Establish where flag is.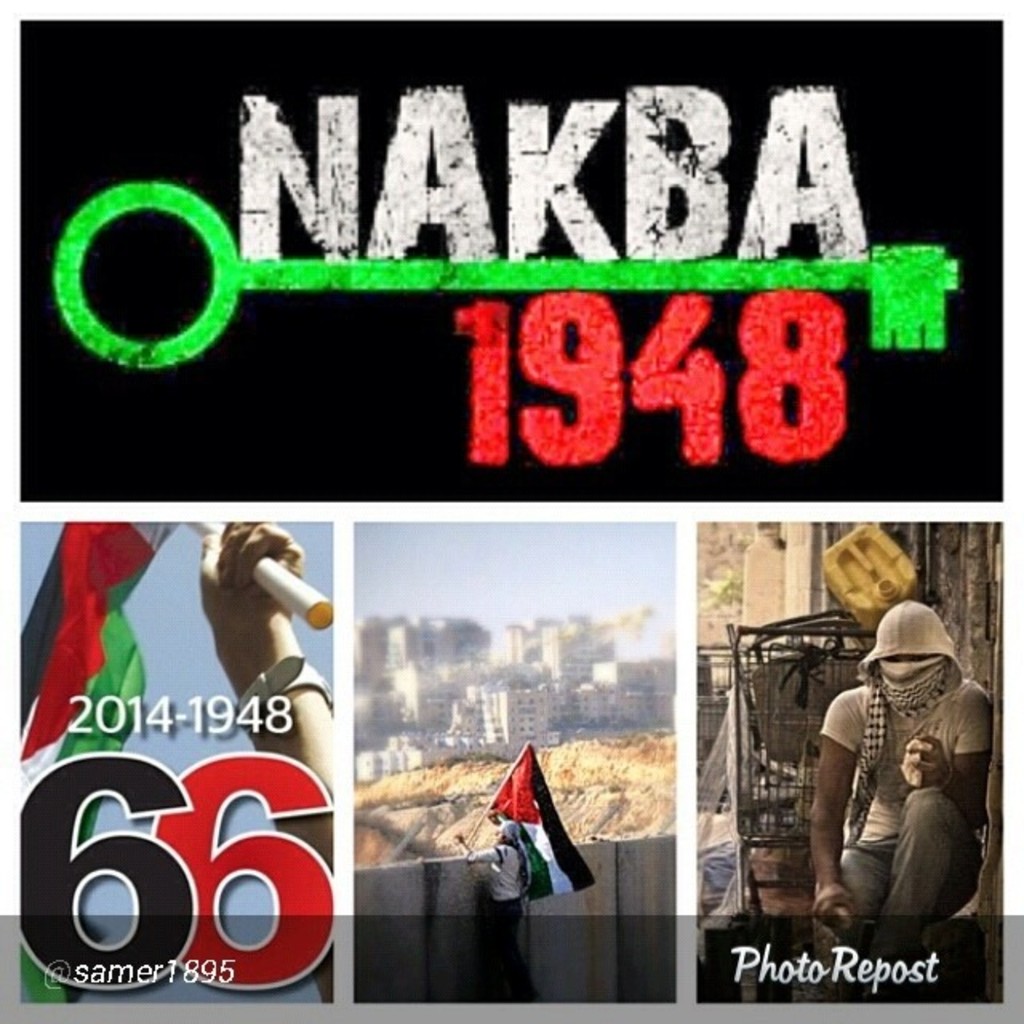
Established at 22, 526, 190, 1000.
